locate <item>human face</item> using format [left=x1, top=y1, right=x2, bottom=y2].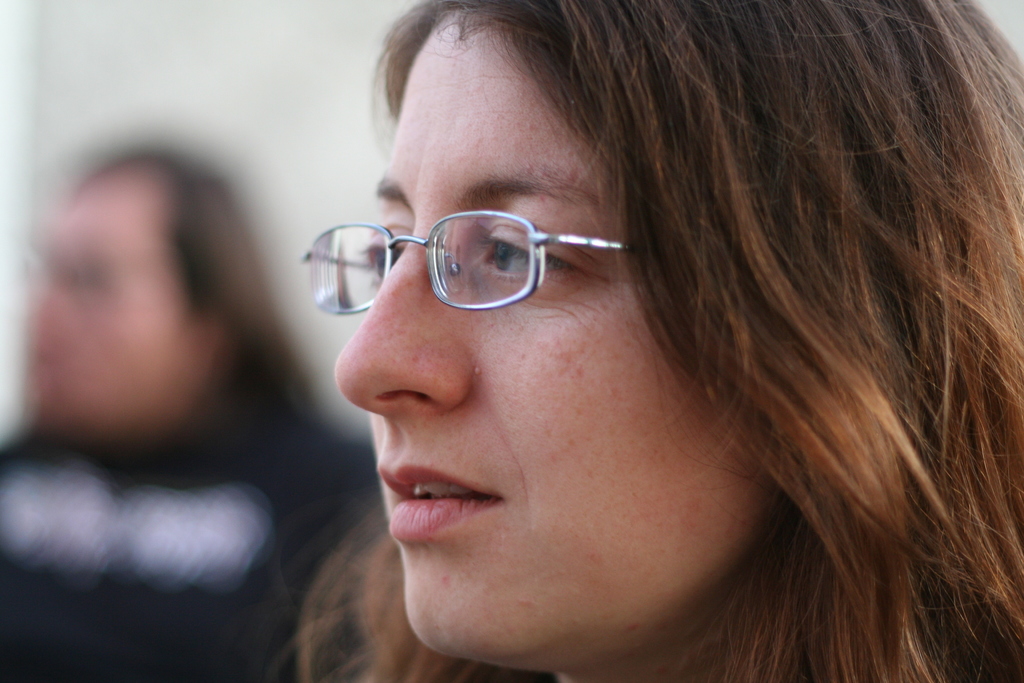
[left=333, top=21, right=779, bottom=672].
